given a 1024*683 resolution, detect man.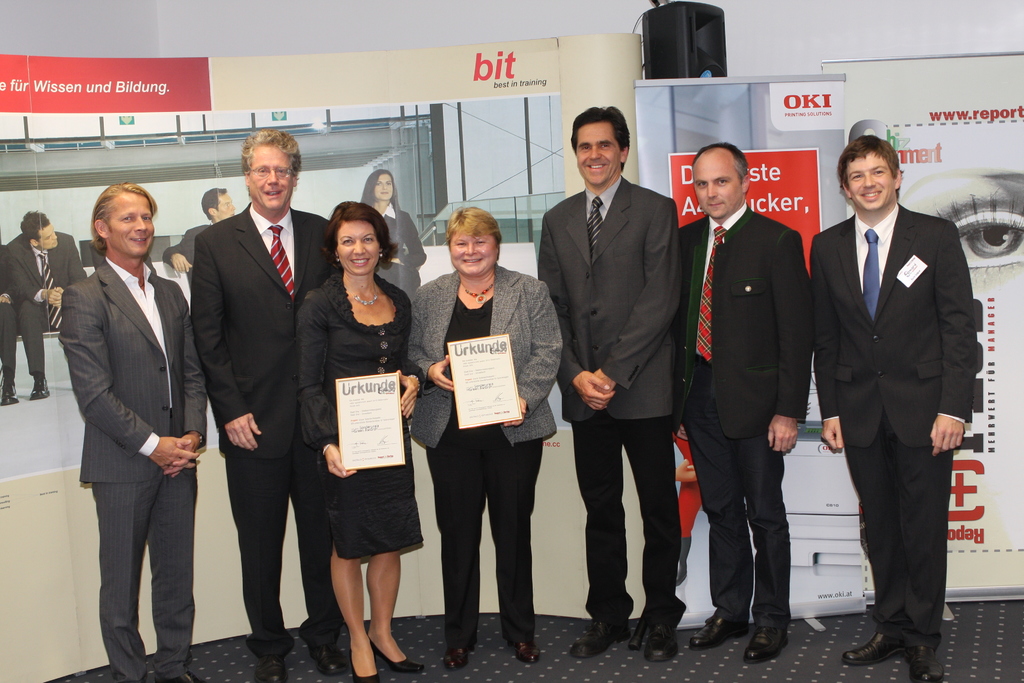
<box>673,138,812,662</box>.
